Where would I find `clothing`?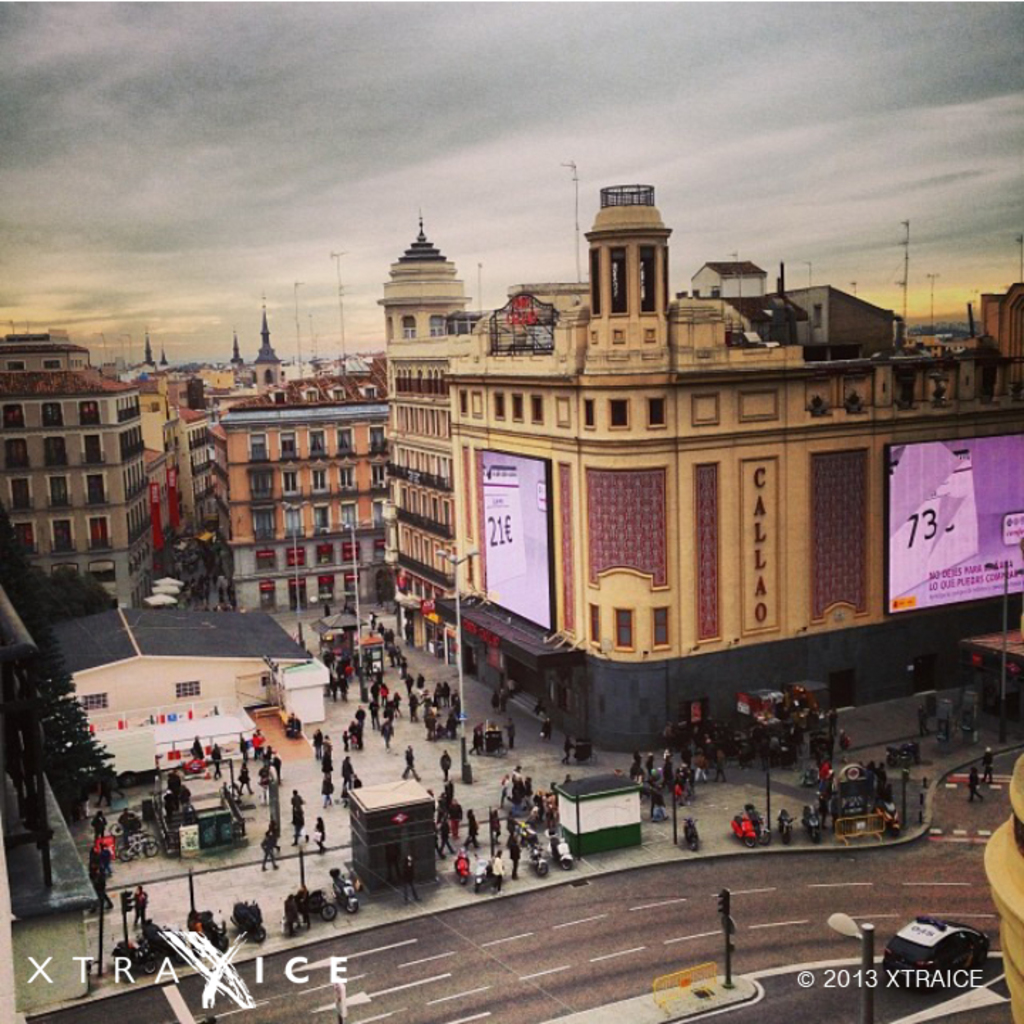
At 714, 755, 727, 782.
